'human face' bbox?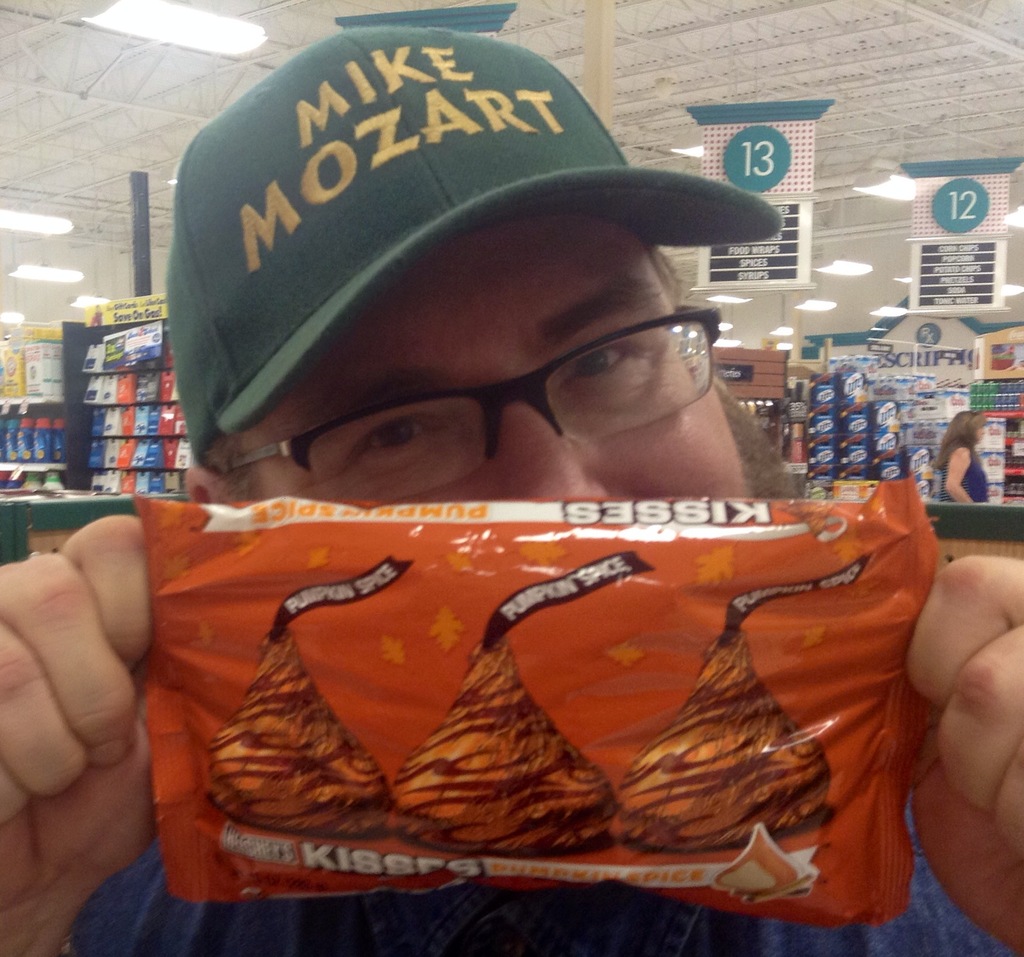
x1=243, y1=236, x2=735, y2=506
